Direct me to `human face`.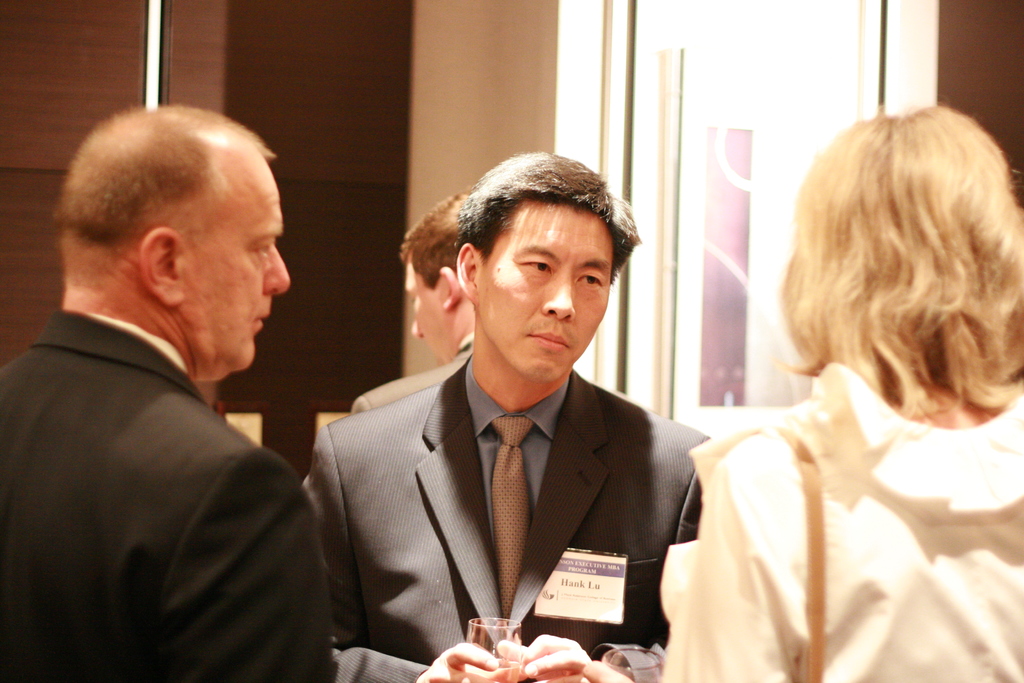
Direction: left=408, top=242, right=447, bottom=356.
